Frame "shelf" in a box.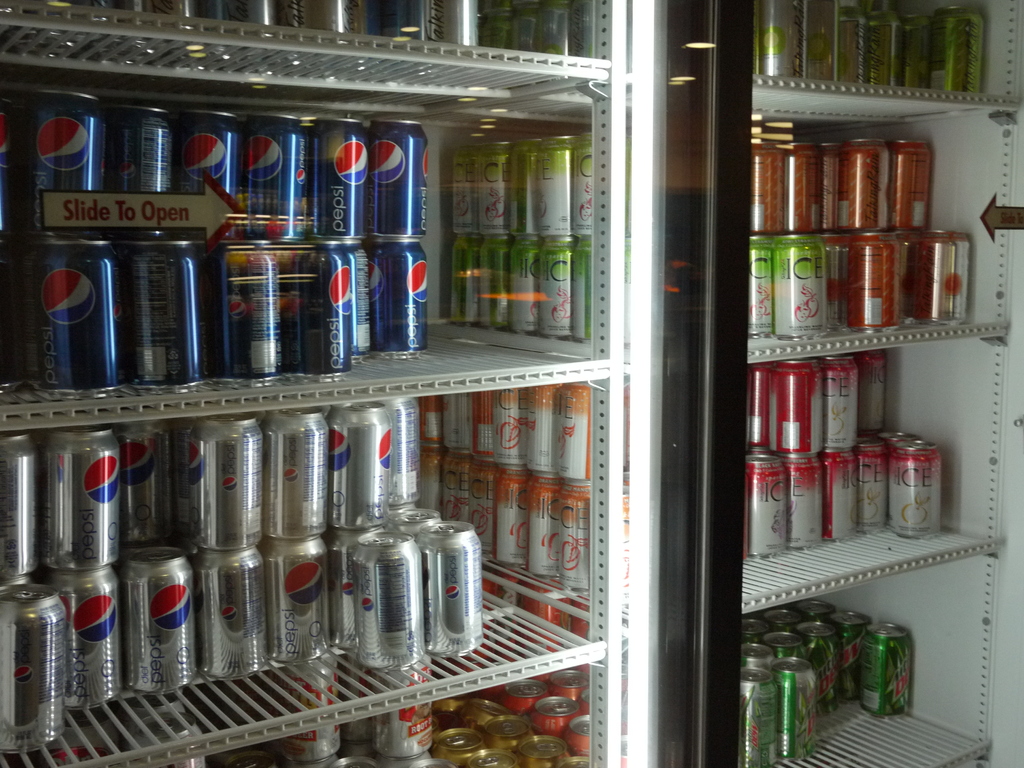
{"left": 0, "top": 0, "right": 611, "bottom": 85}.
